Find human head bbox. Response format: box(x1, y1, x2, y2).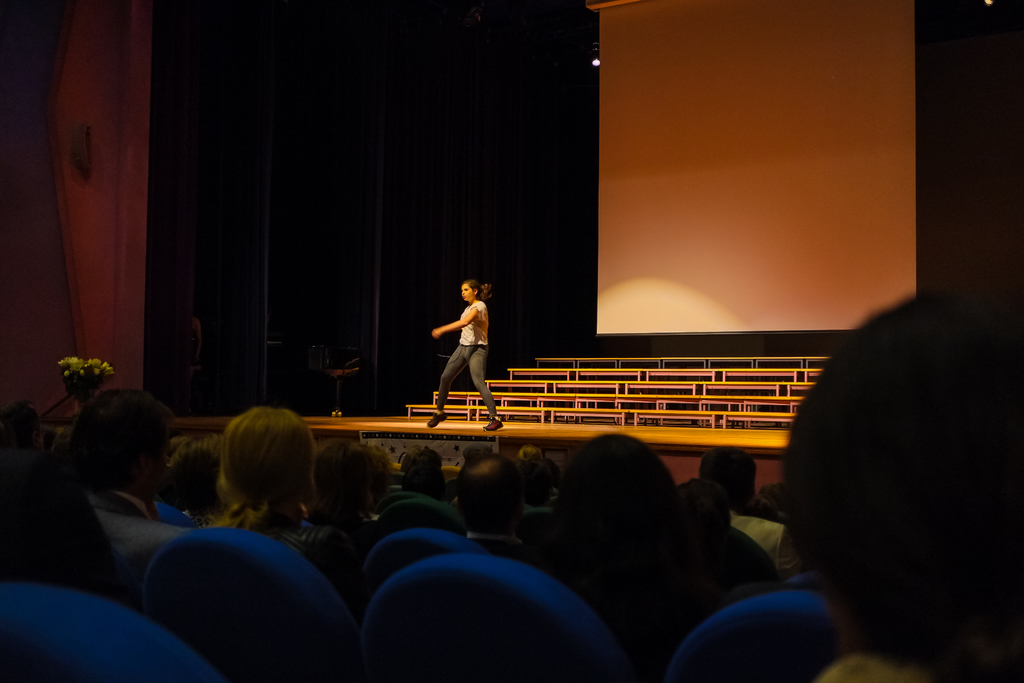
box(454, 454, 527, 533).
